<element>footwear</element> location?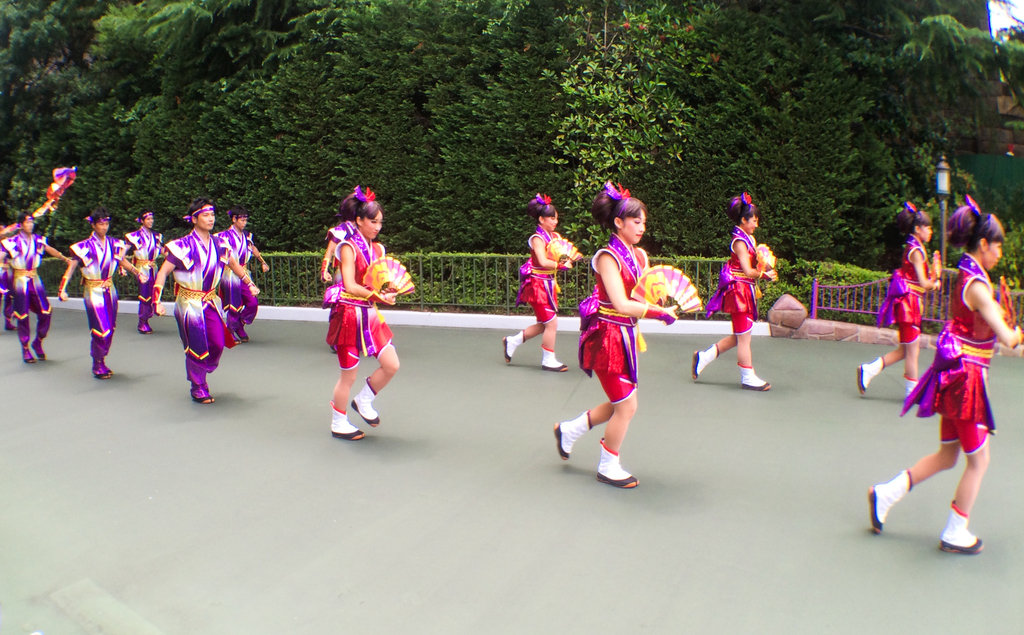
<region>33, 340, 47, 360</region>
